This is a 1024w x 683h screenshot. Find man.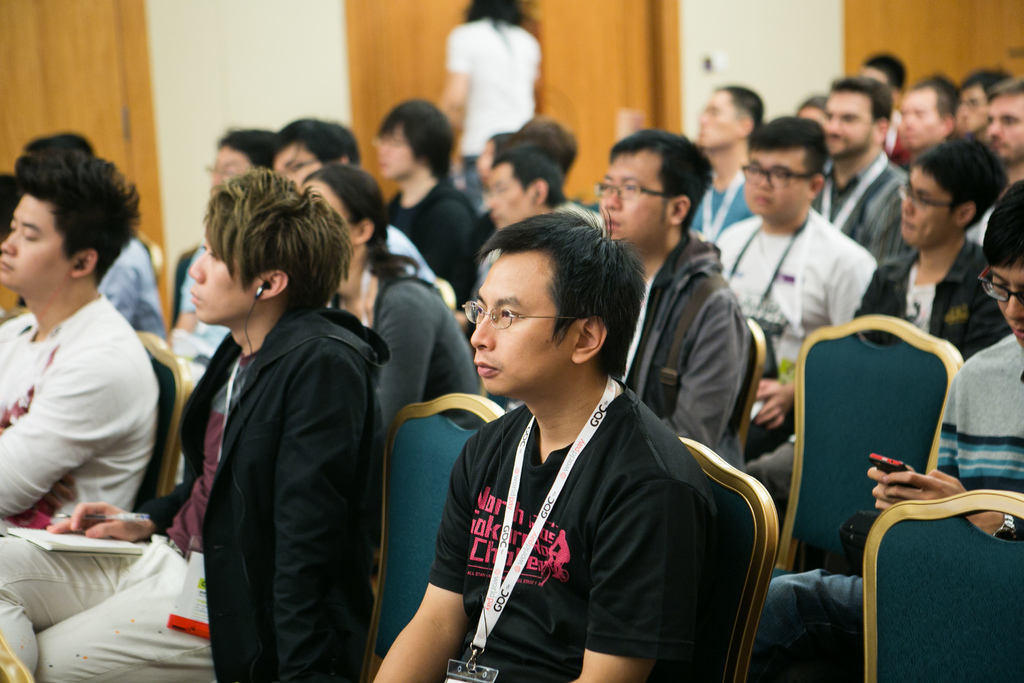
Bounding box: [left=899, top=80, right=960, bottom=159].
